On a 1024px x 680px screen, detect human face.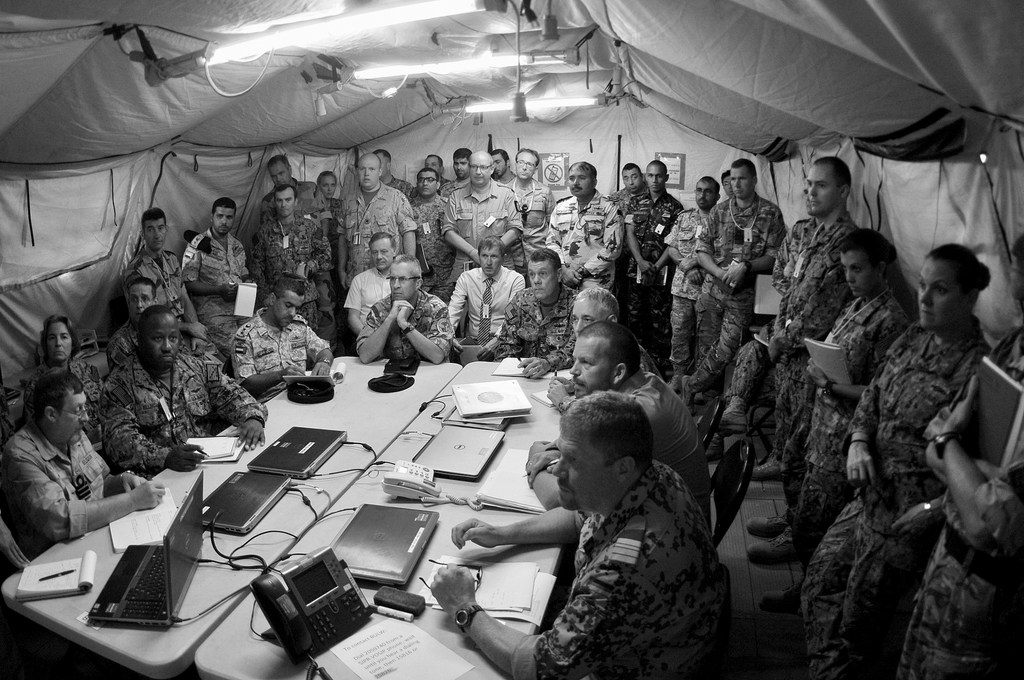
380:152:388:178.
